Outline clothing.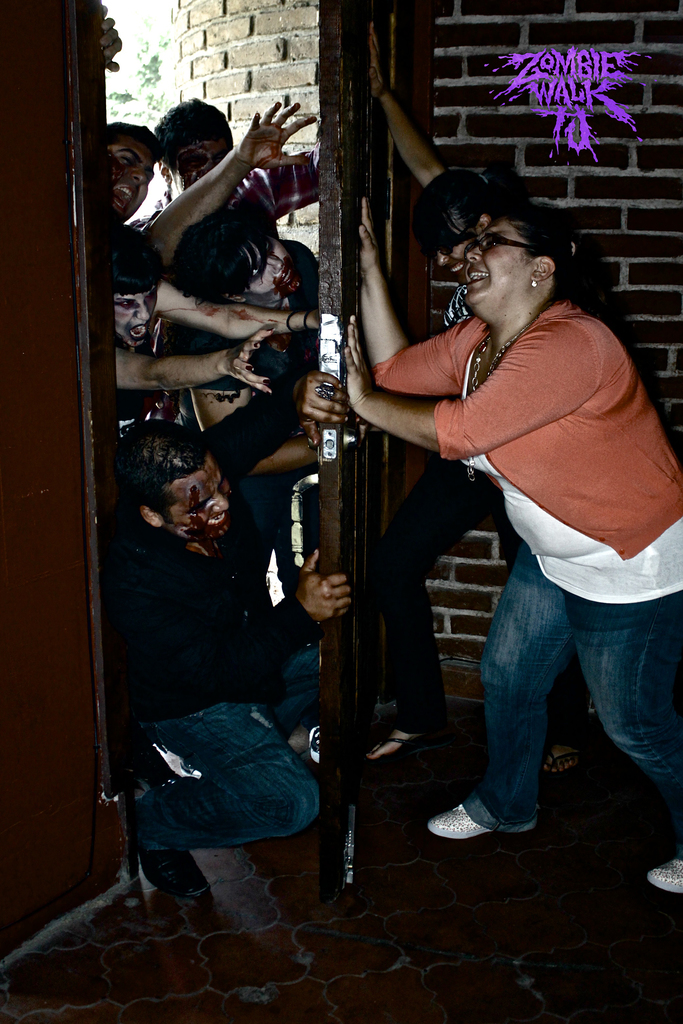
Outline: pyautogui.locateOnScreen(126, 148, 333, 227).
